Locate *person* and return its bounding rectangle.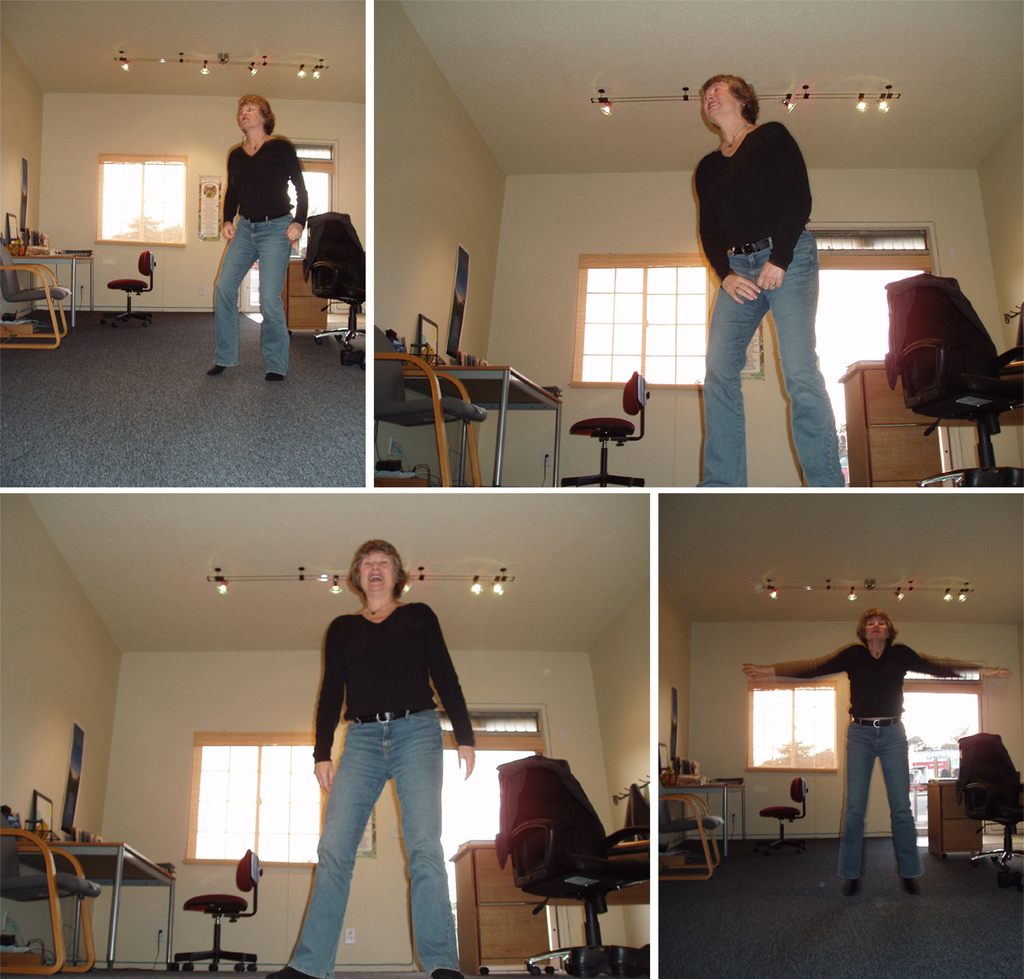
select_region(204, 93, 310, 382).
